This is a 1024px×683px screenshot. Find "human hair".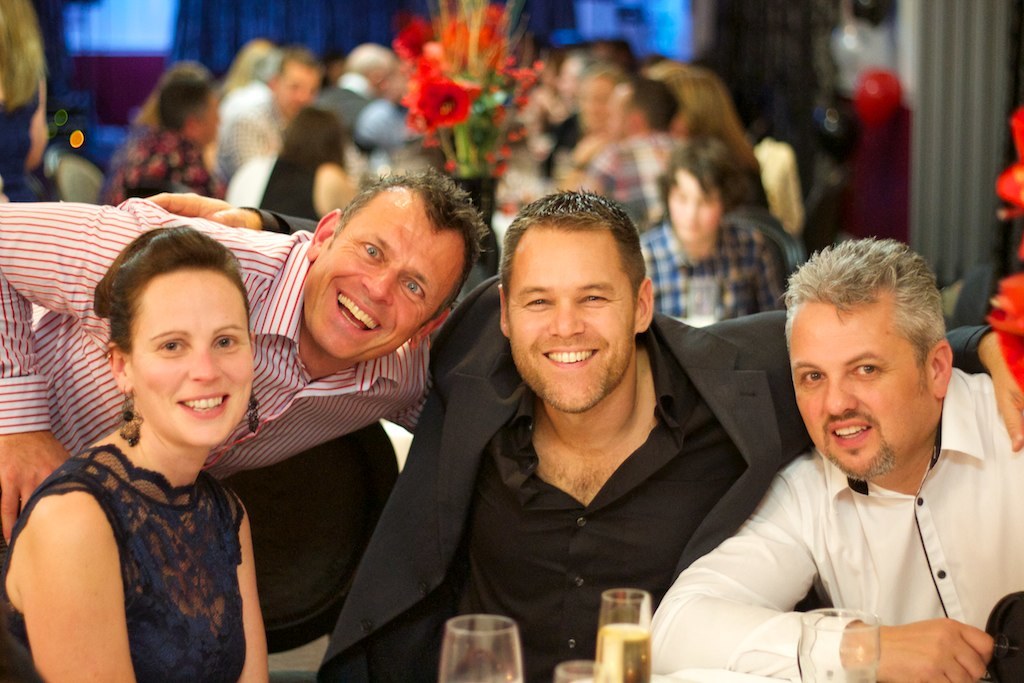
Bounding box: (left=344, top=41, right=399, bottom=72).
